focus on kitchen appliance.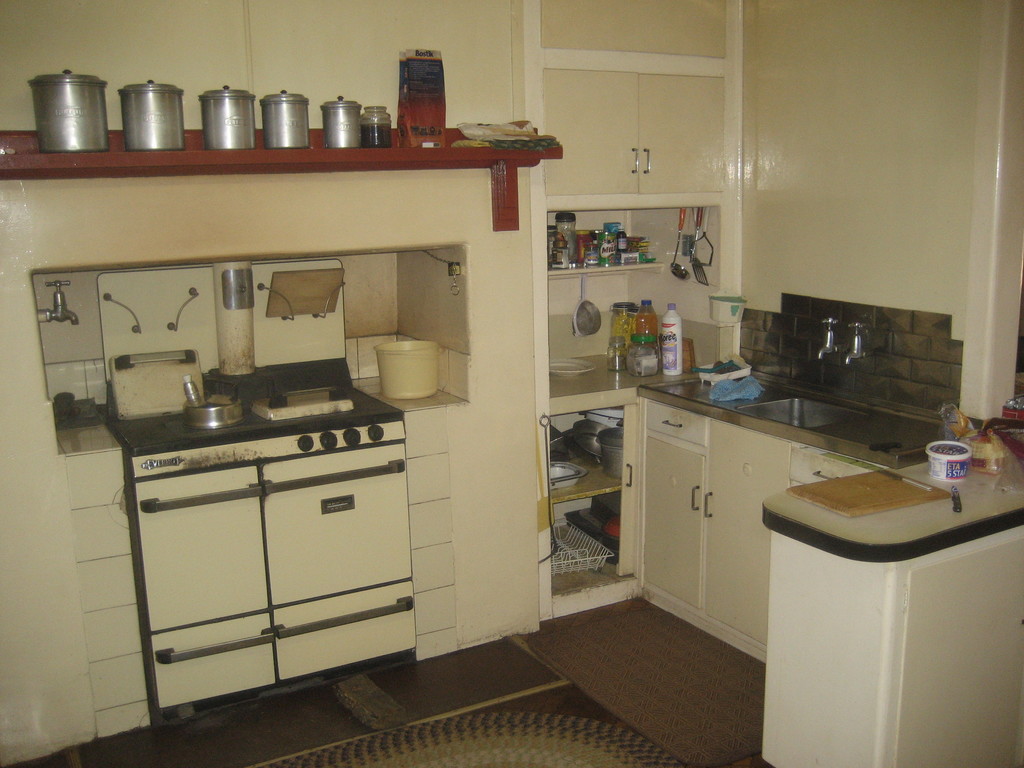
Focused at 24/71/107/148.
